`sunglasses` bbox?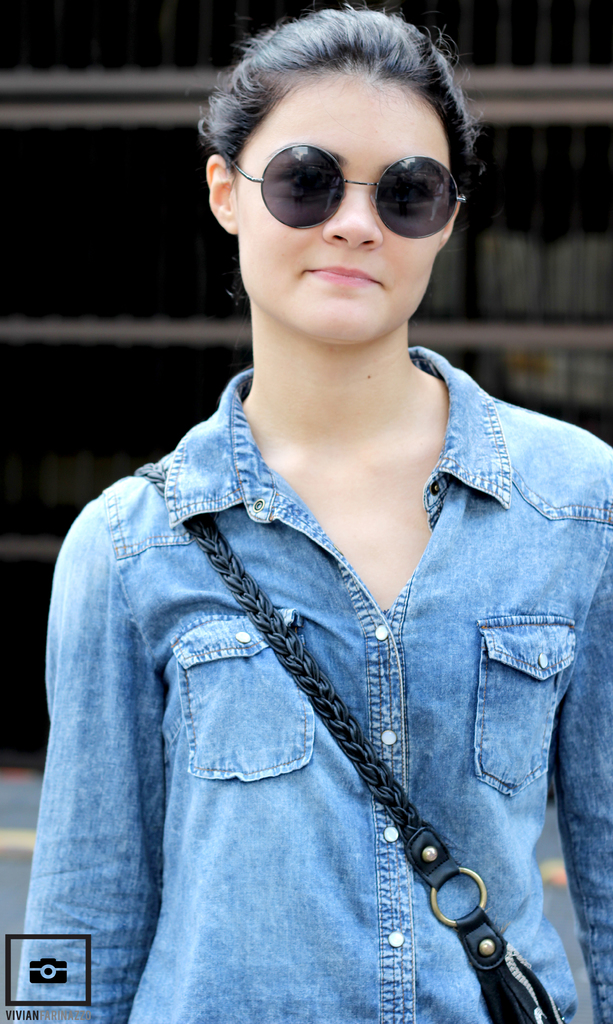
<box>225,145,472,236</box>
